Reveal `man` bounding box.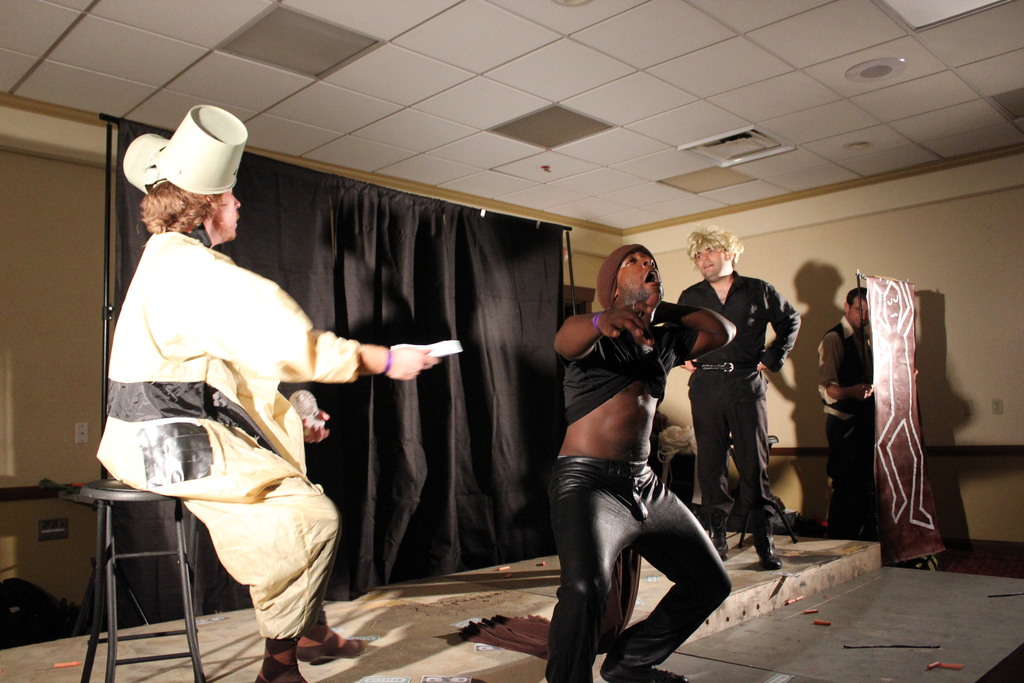
Revealed: {"x1": 819, "y1": 284, "x2": 876, "y2": 539}.
